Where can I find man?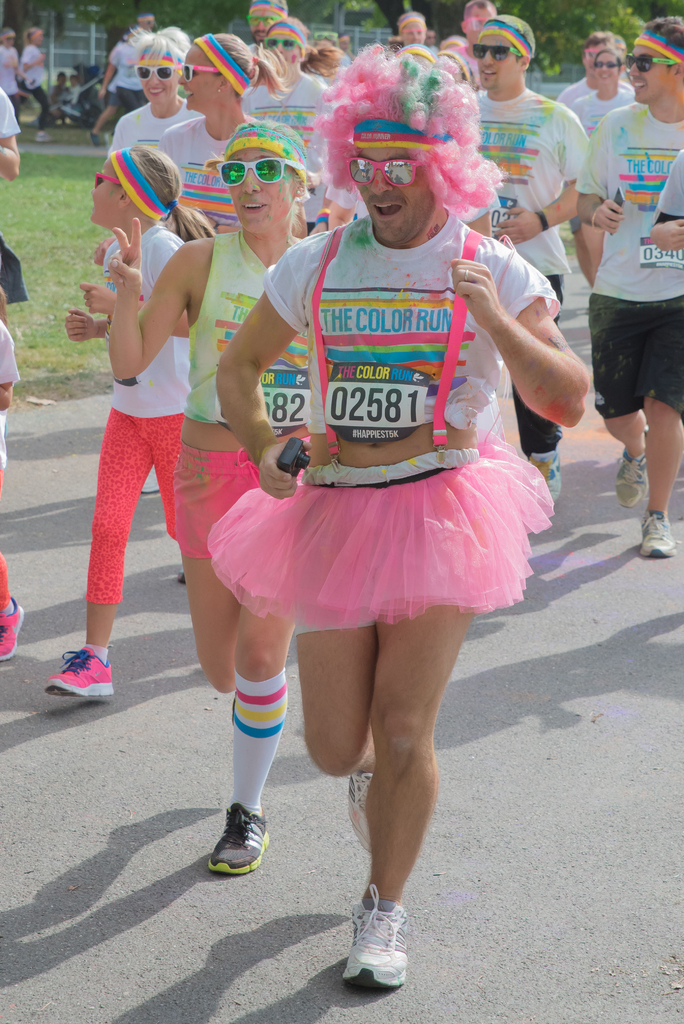
You can find it at crop(552, 34, 634, 242).
